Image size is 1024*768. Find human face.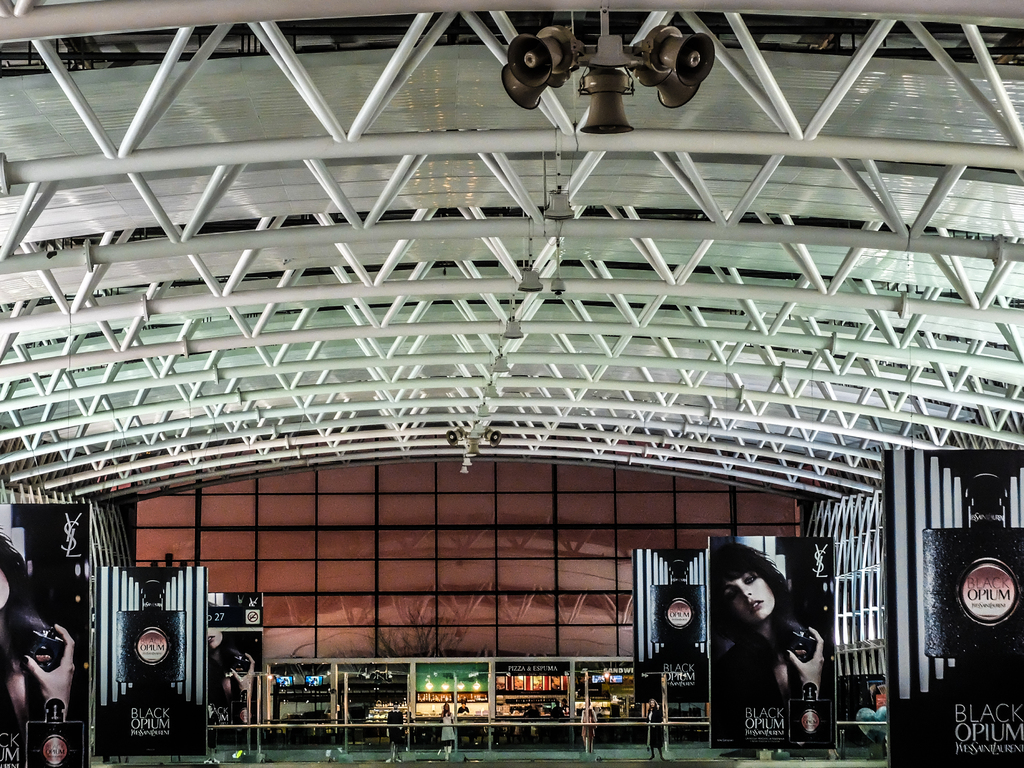
(723, 568, 777, 623).
